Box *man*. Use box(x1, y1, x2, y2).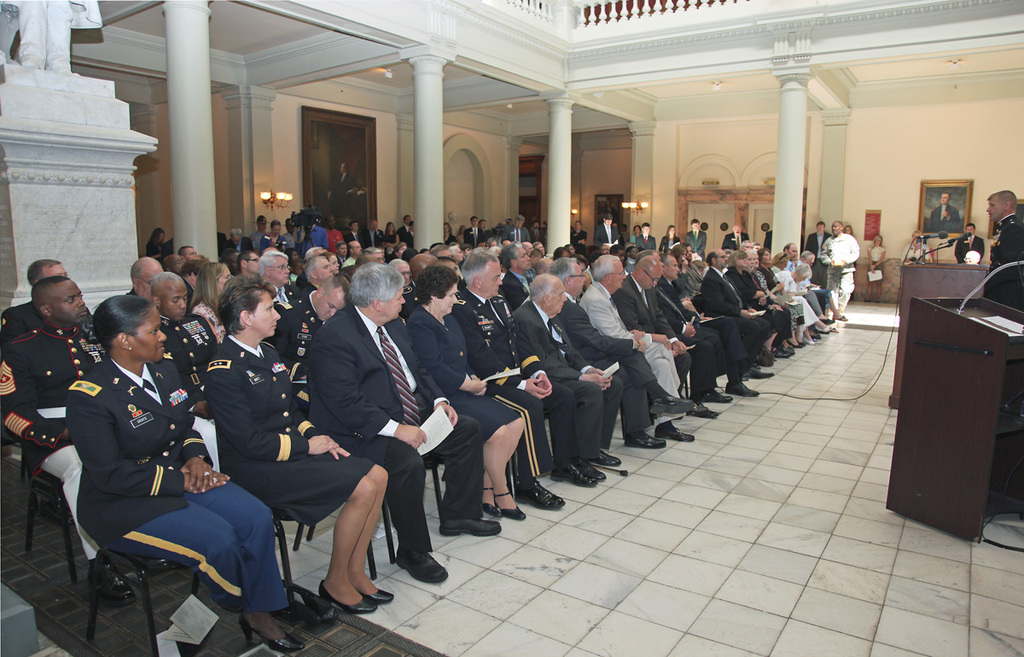
box(149, 270, 221, 470).
